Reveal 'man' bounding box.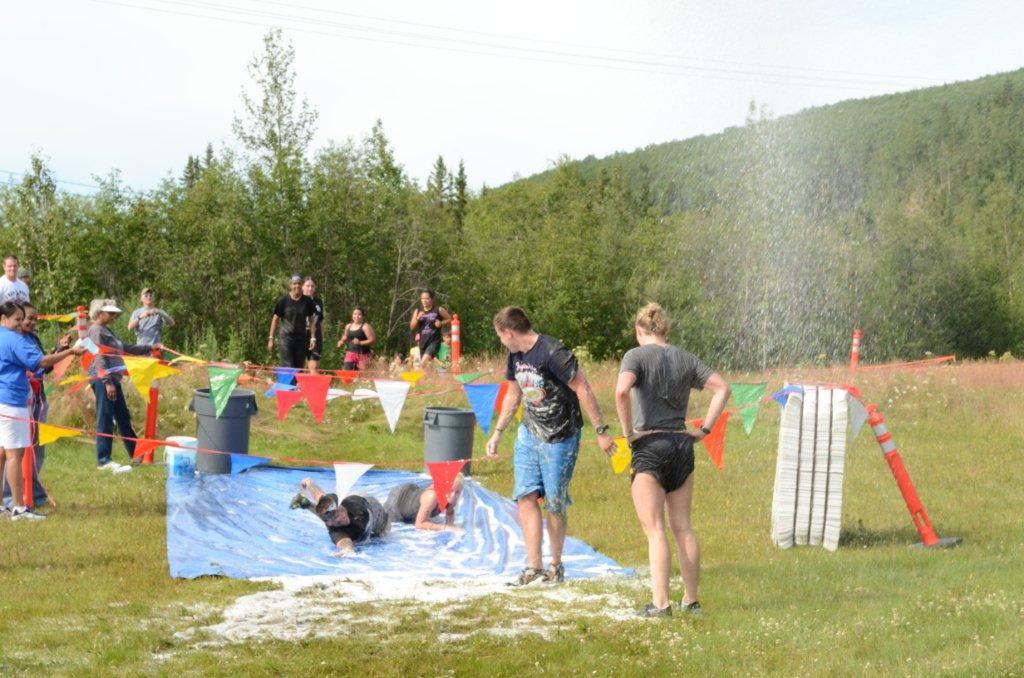
Revealed: bbox=(268, 275, 319, 373).
